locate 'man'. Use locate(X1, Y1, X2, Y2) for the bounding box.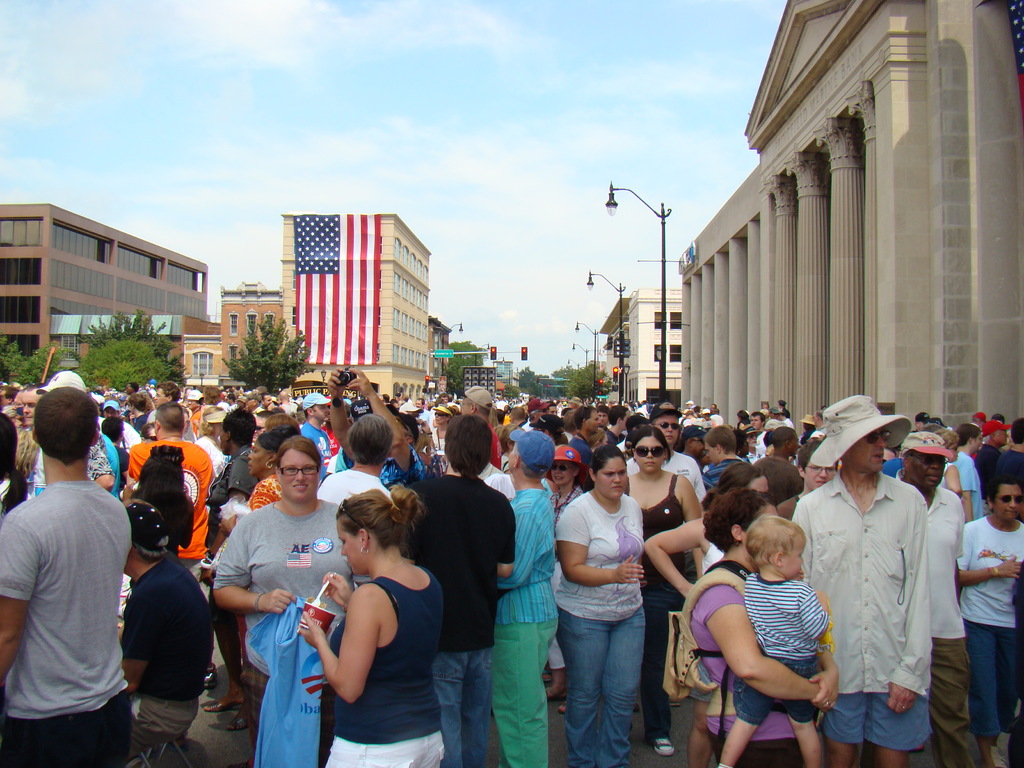
locate(5, 372, 136, 761).
